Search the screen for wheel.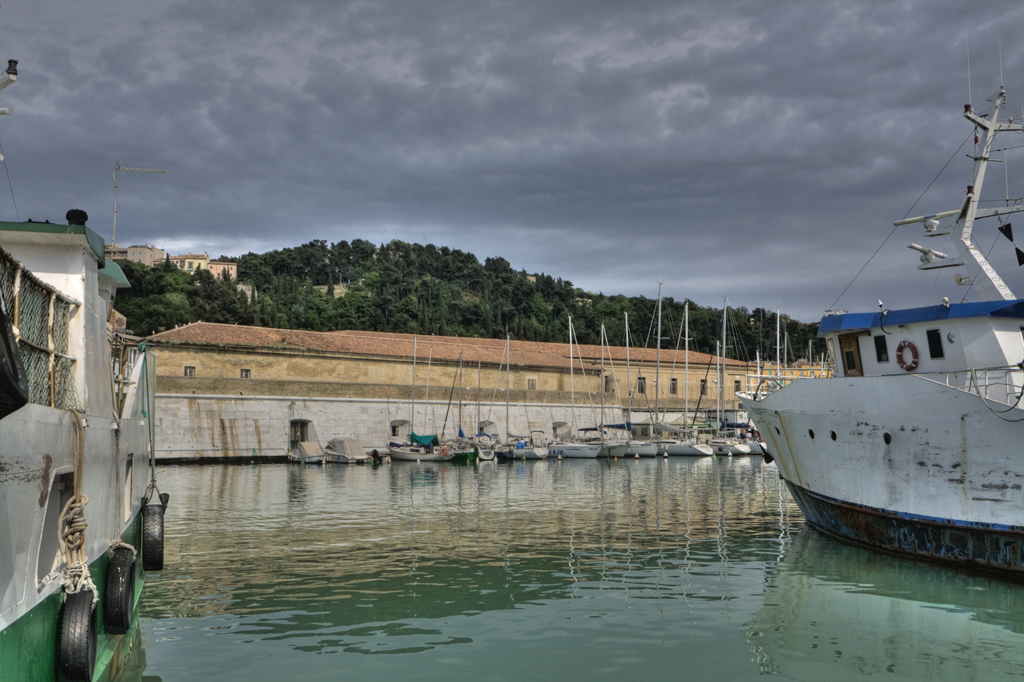
Found at 55:592:103:681.
